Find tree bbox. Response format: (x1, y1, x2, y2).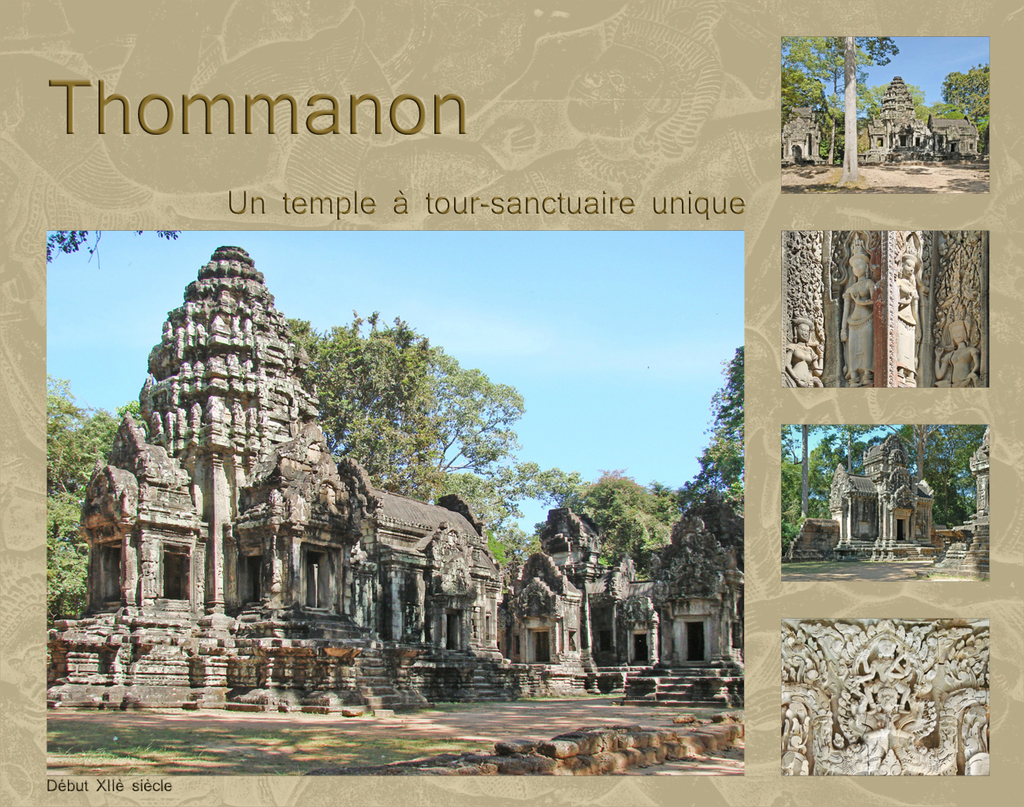
(885, 423, 947, 485).
